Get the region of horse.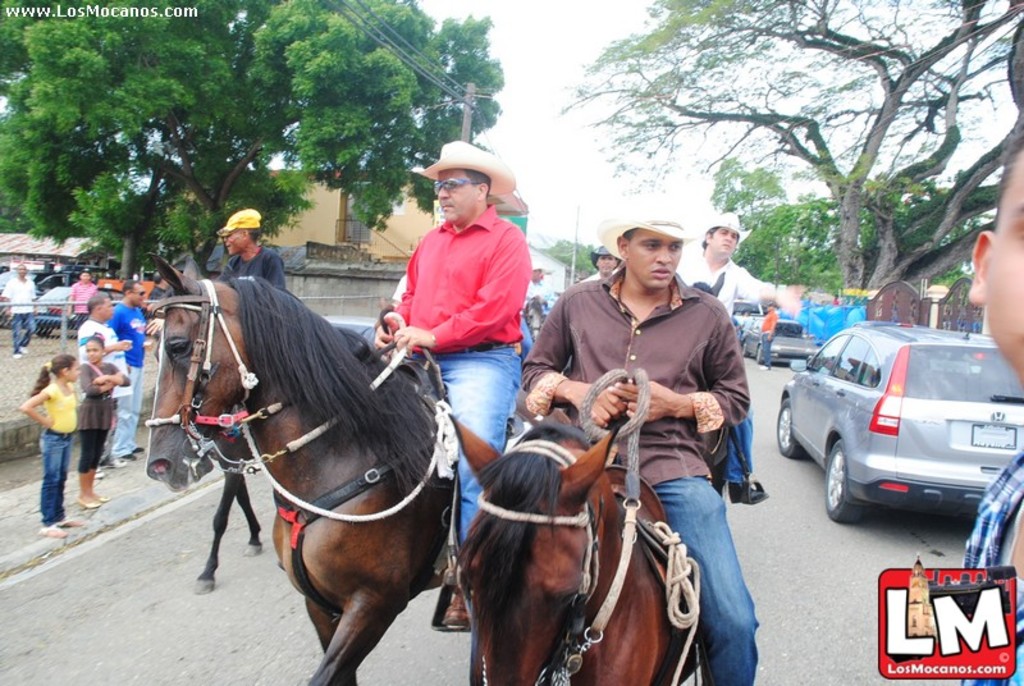
[440, 406, 708, 685].
